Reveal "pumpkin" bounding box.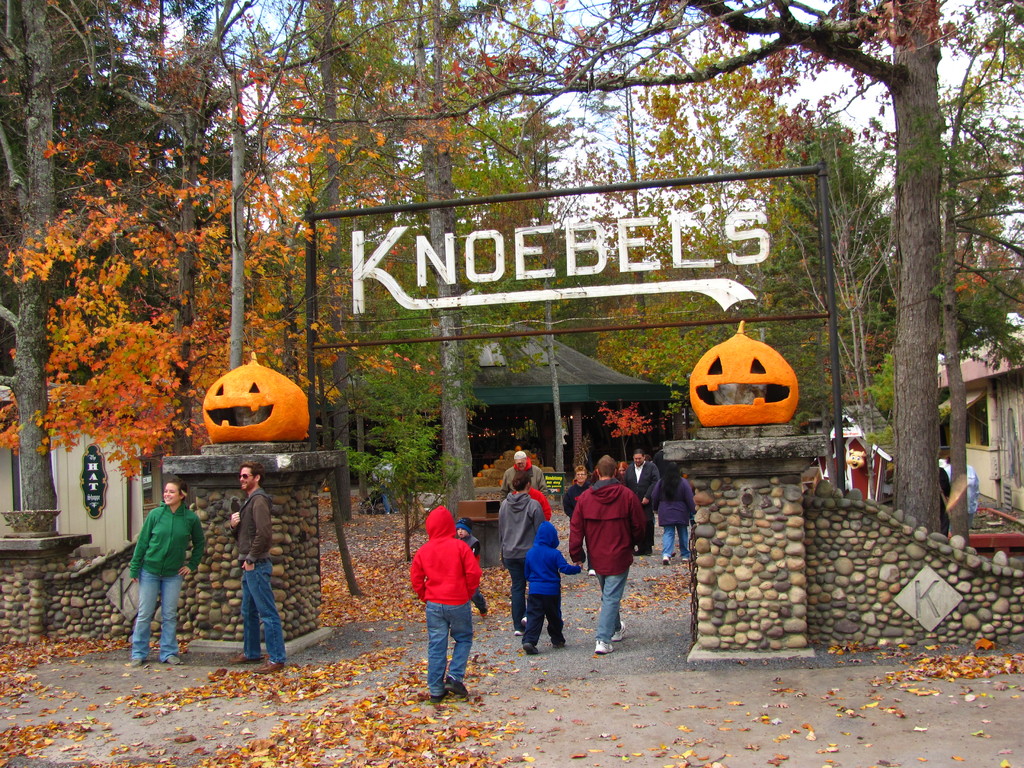
Revealed: <bbox>201, 352, 309, 438</bbox>.
